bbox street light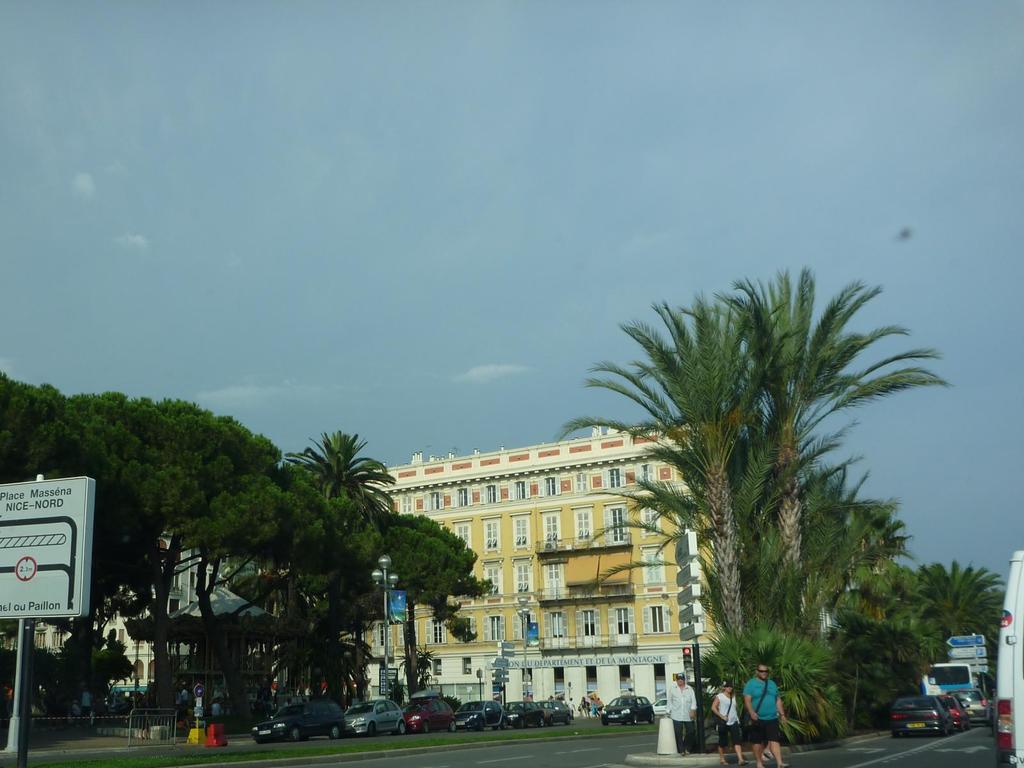
(left=372, top=554, right=401, bottom=668)
